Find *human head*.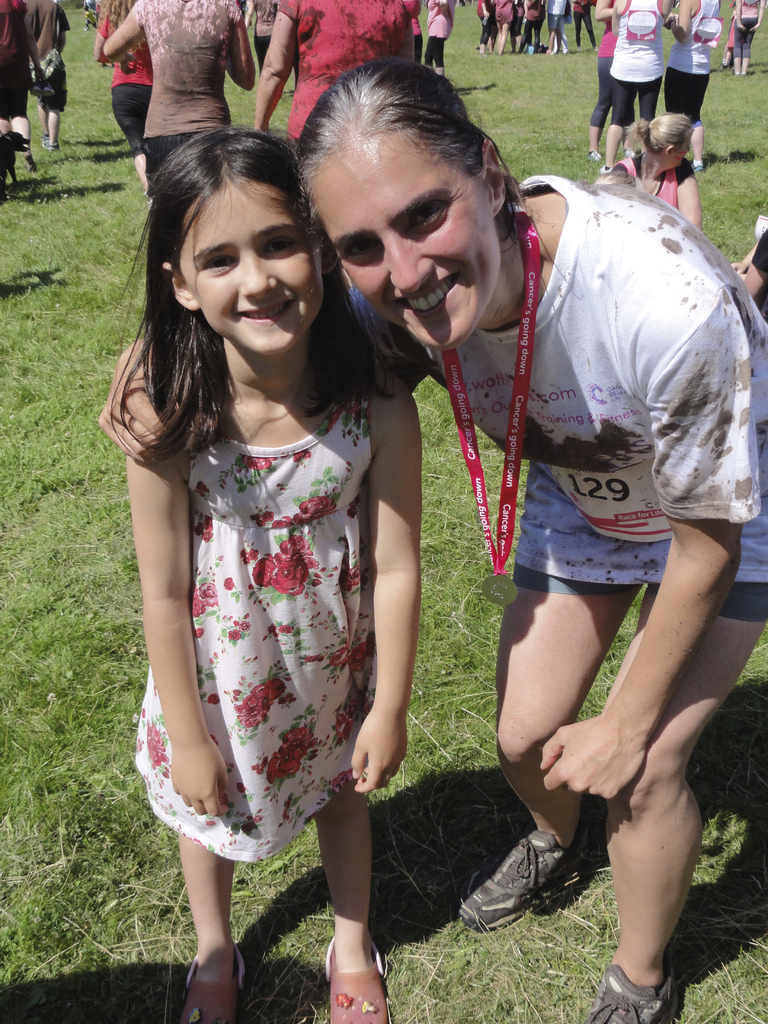
BBox(143, 124, 333, 329).
